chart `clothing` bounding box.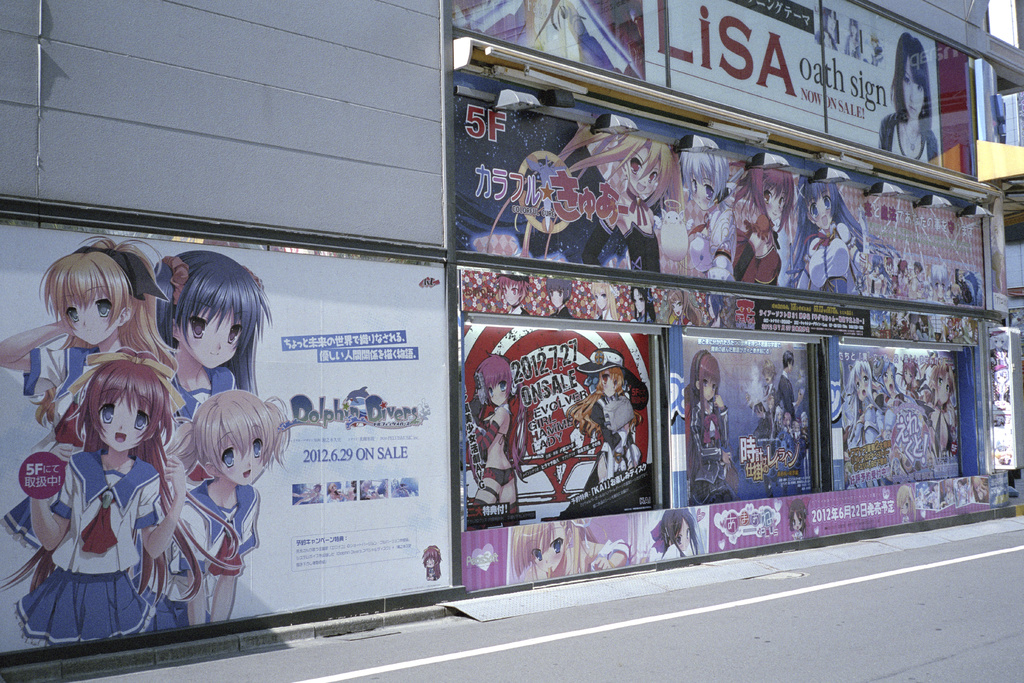
Charted: bbox=[875, 111, 942, 167].
